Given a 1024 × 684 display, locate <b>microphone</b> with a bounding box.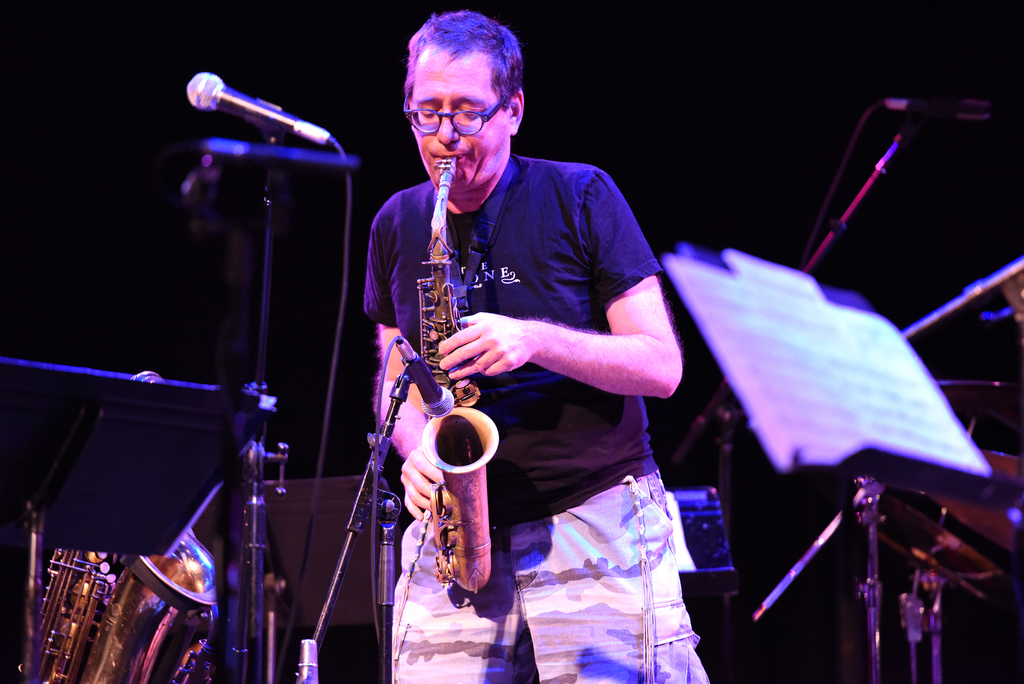
Located: x1=868, y1=92, x2=1000, y2=126.
